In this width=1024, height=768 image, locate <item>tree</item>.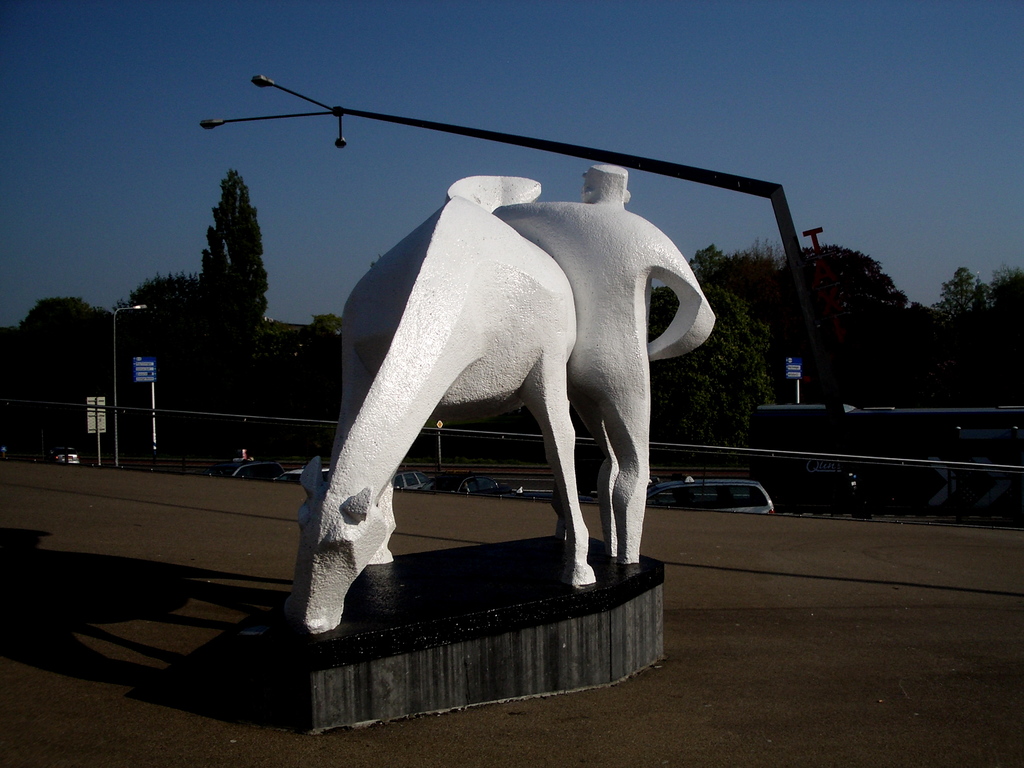
Bounding box: crop(165, 138, 278, 393).
